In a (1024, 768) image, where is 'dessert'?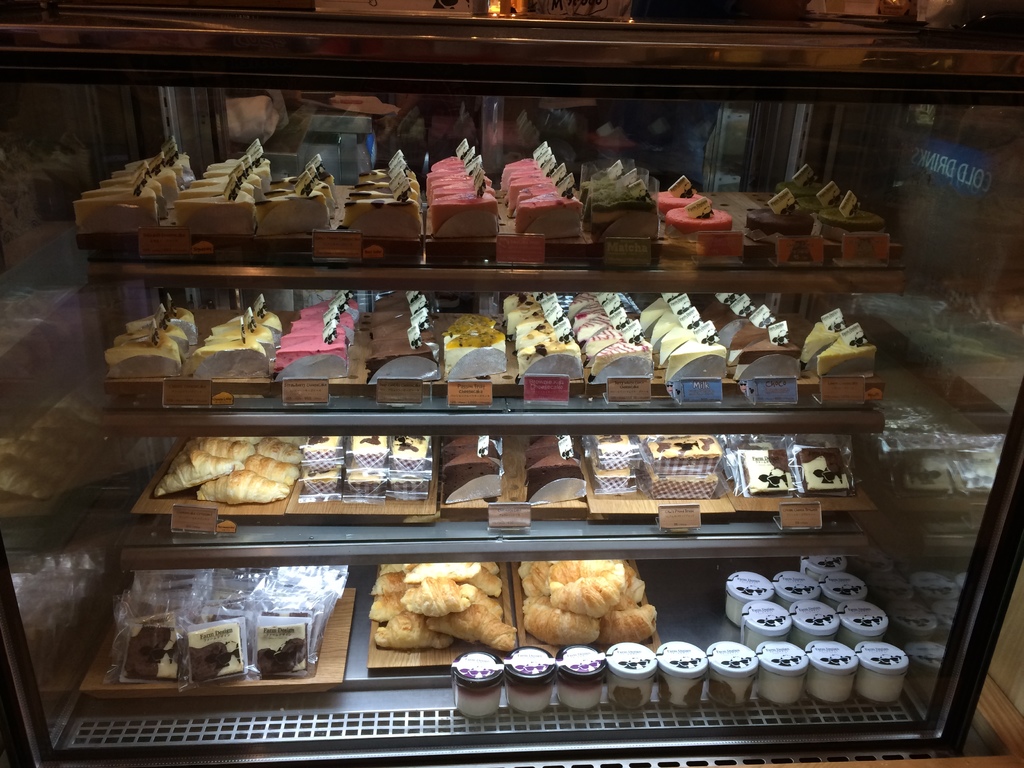
crop(833, 605, 893, 643).
